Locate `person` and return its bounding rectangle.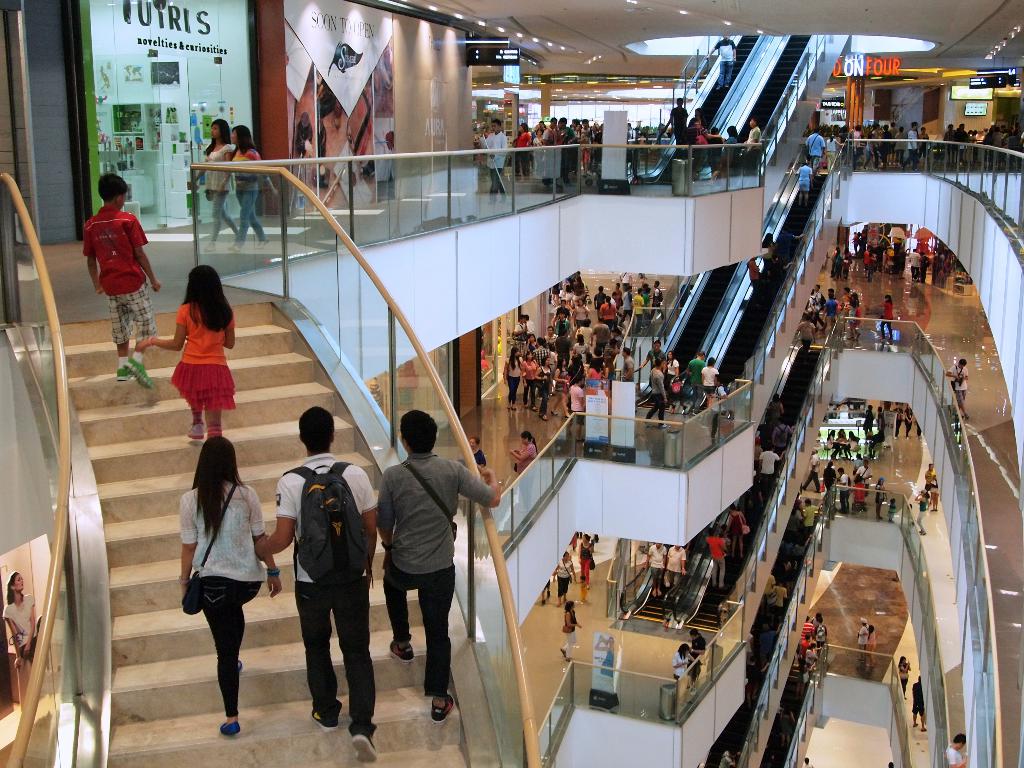
Rect(945, 736, 968, 767).
